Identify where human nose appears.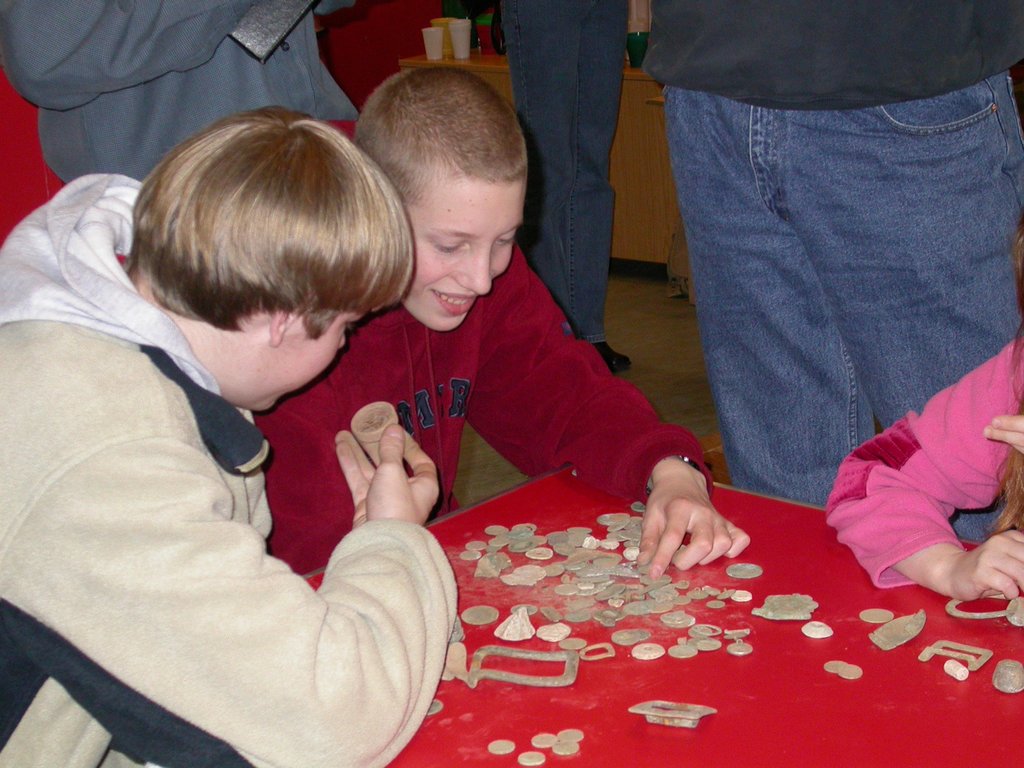
Appears at rect(335, 338, 350, 349).
